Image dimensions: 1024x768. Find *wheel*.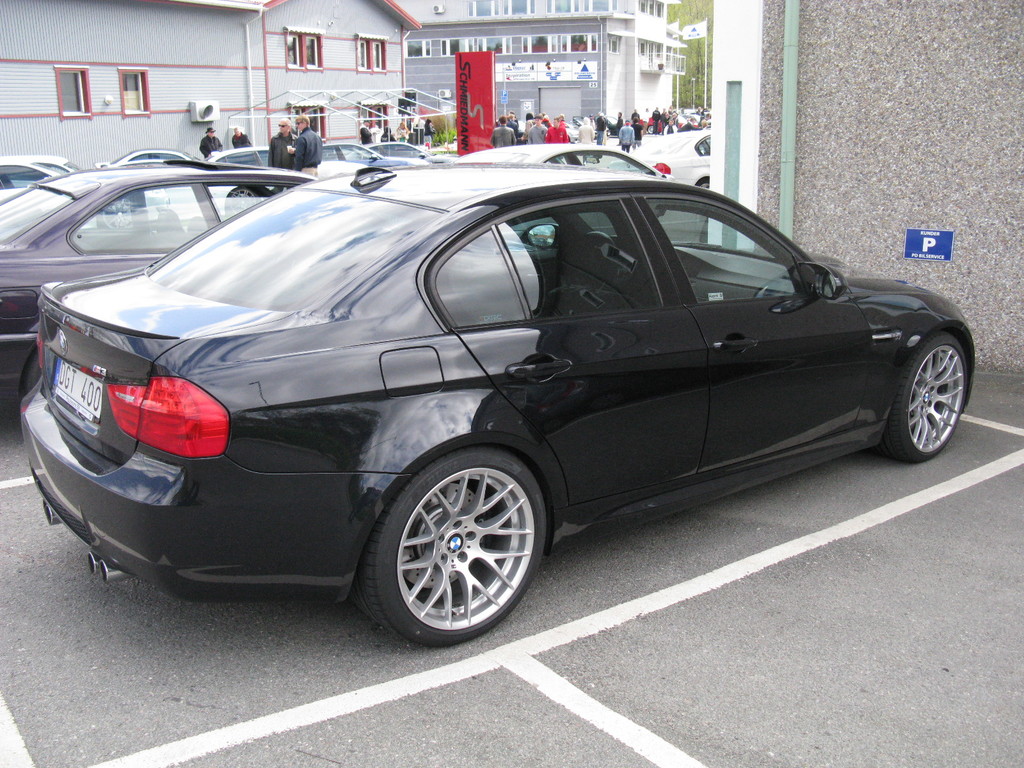
bbox=[229, 189, 255, 211].
